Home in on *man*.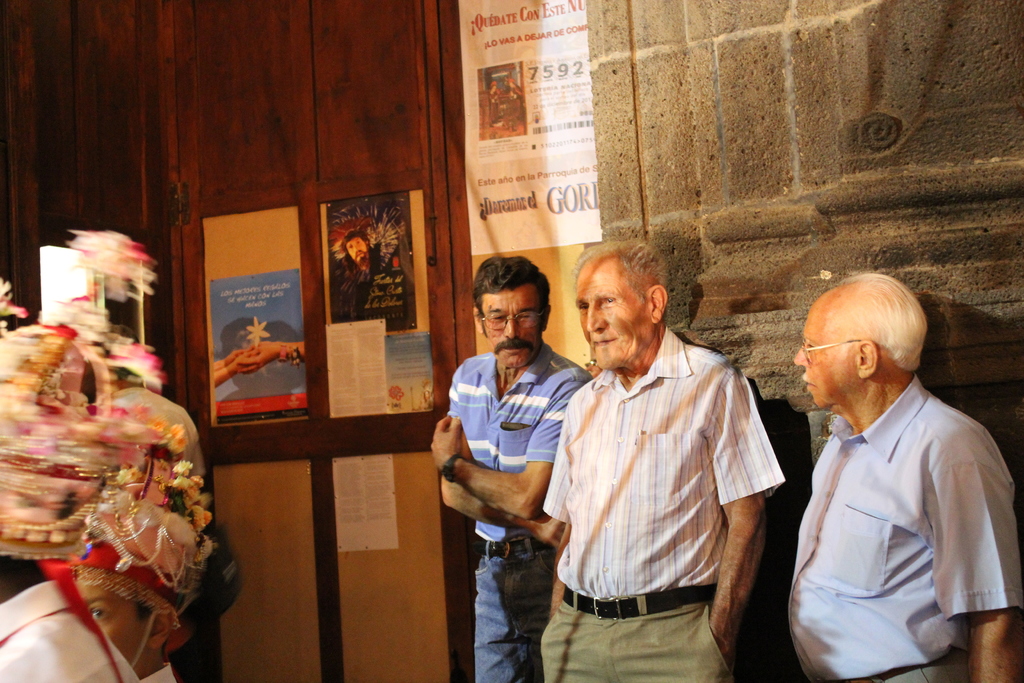
Homed in at (x1=795, y1=269, x2=1023, y2=682).
